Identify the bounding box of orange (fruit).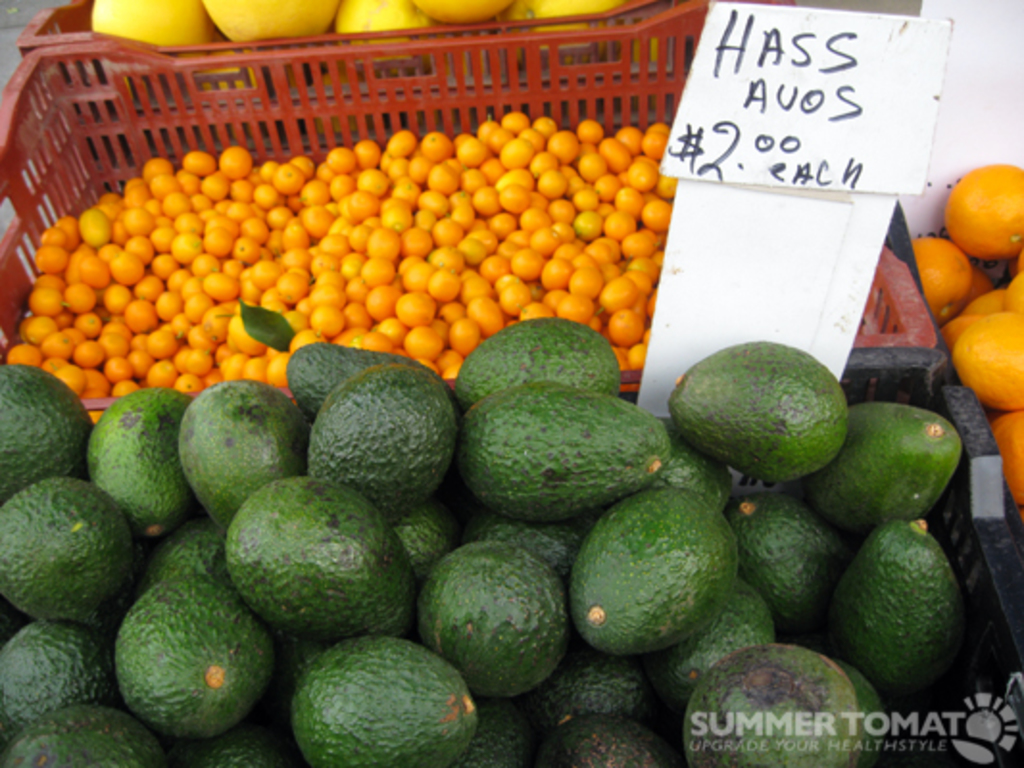
[646,204,672,234].
